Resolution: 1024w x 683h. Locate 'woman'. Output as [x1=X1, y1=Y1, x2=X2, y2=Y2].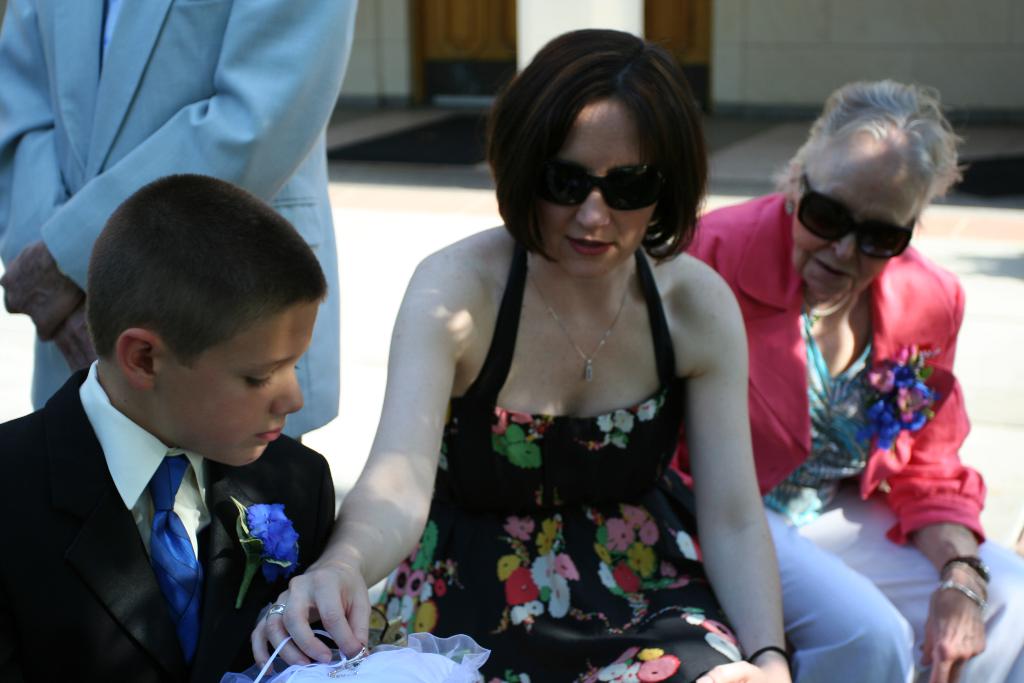
[x1=675, y1=81, x2=1023, y2=682].
